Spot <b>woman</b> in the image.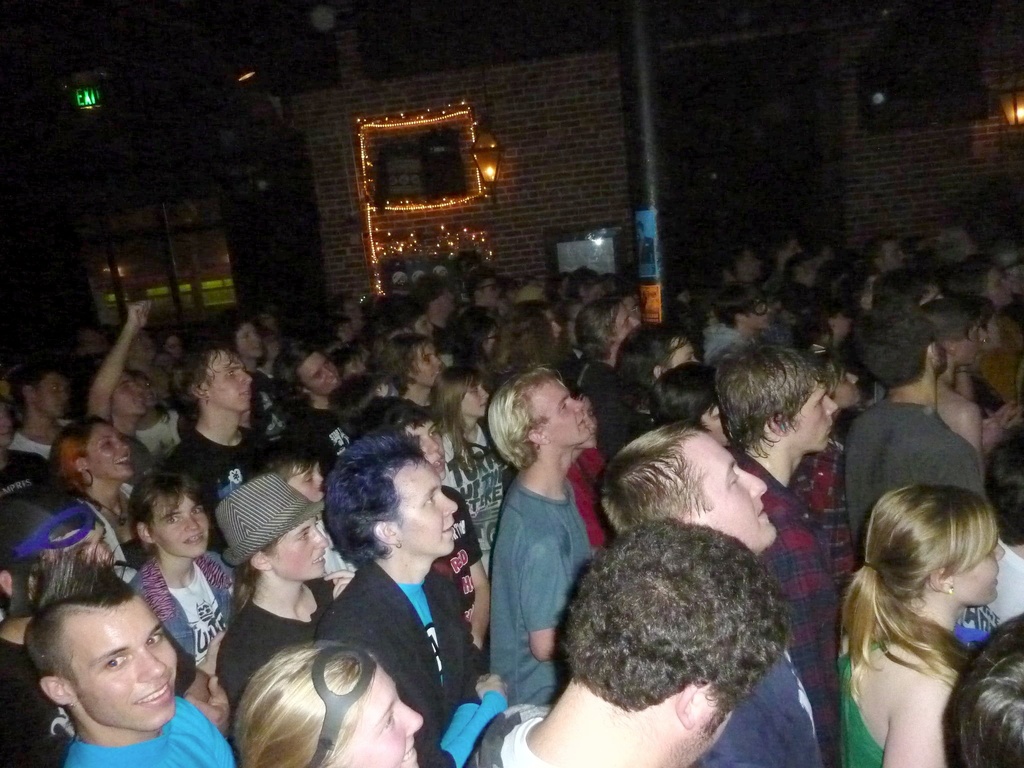
<b>woman</b> found at (left=220, top=316, right=276, bottom=460).
